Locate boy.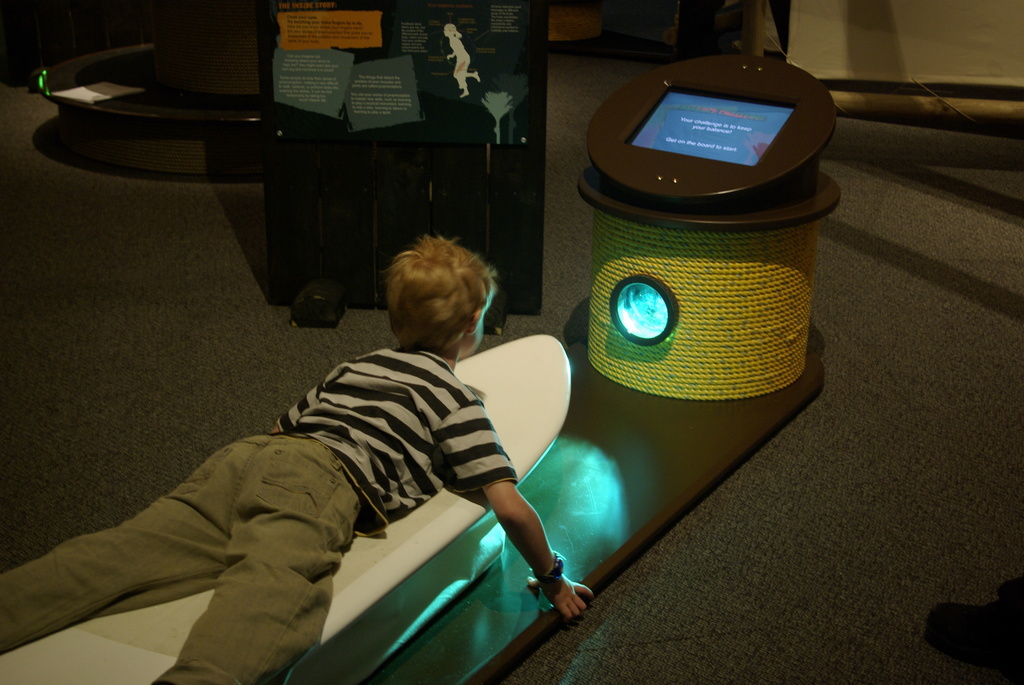
Bounding box: left=66, top=205, right=580, bottom=653.
